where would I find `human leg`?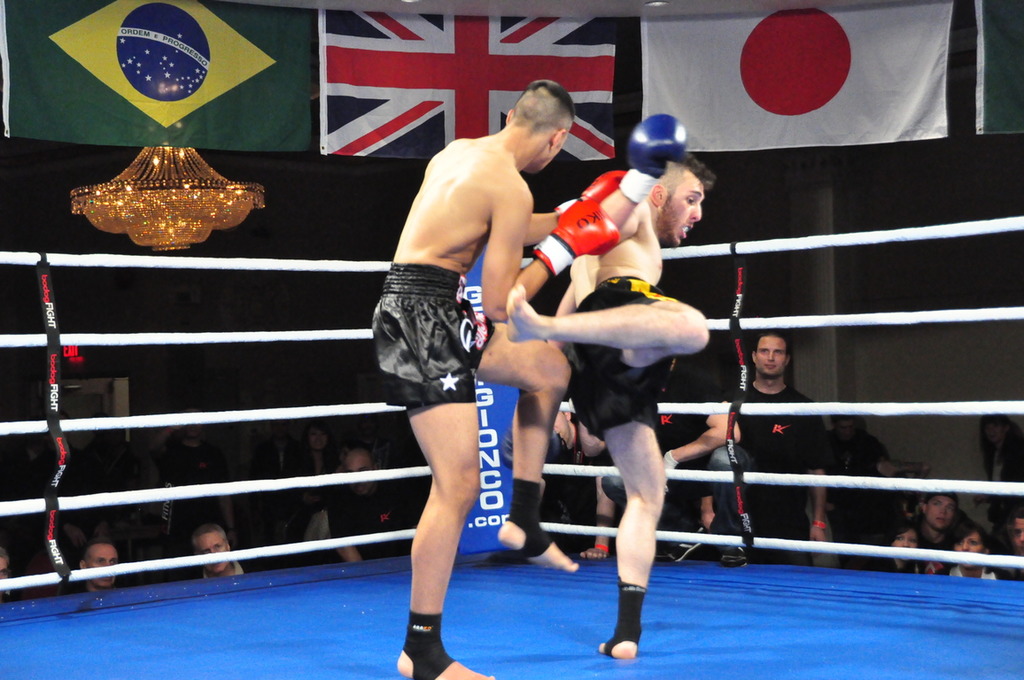
At 558, 298, 671, 658.
